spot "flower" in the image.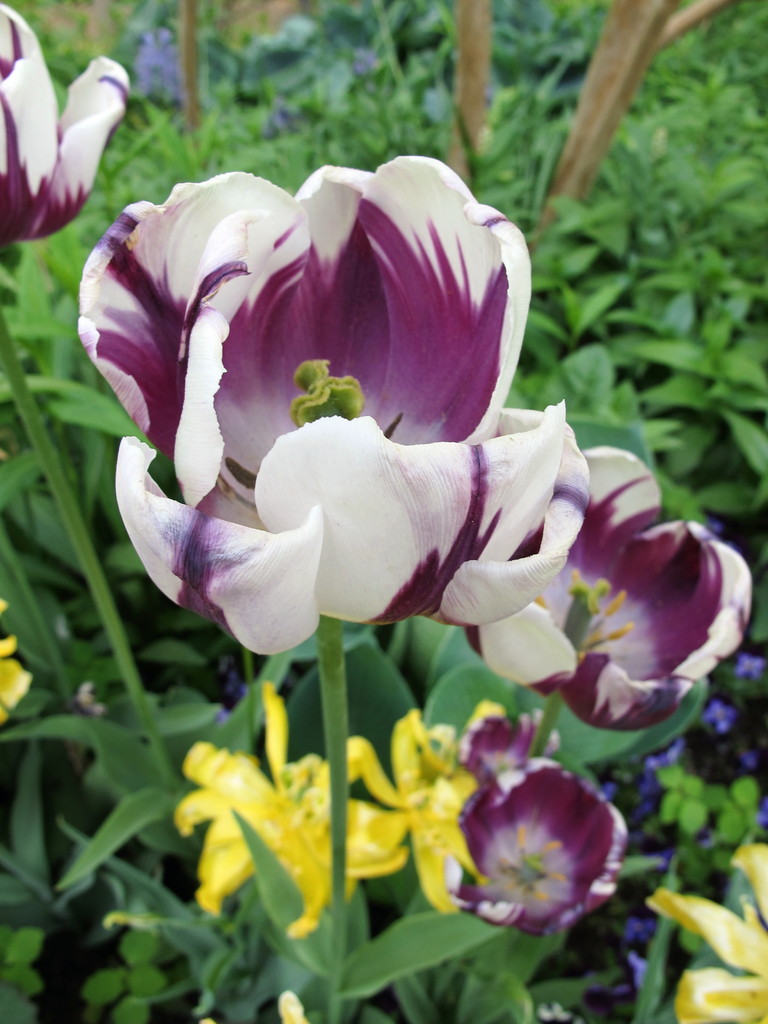
"flower" found at pyautogui.locateOnScreen(435, 450, 767, 719).
